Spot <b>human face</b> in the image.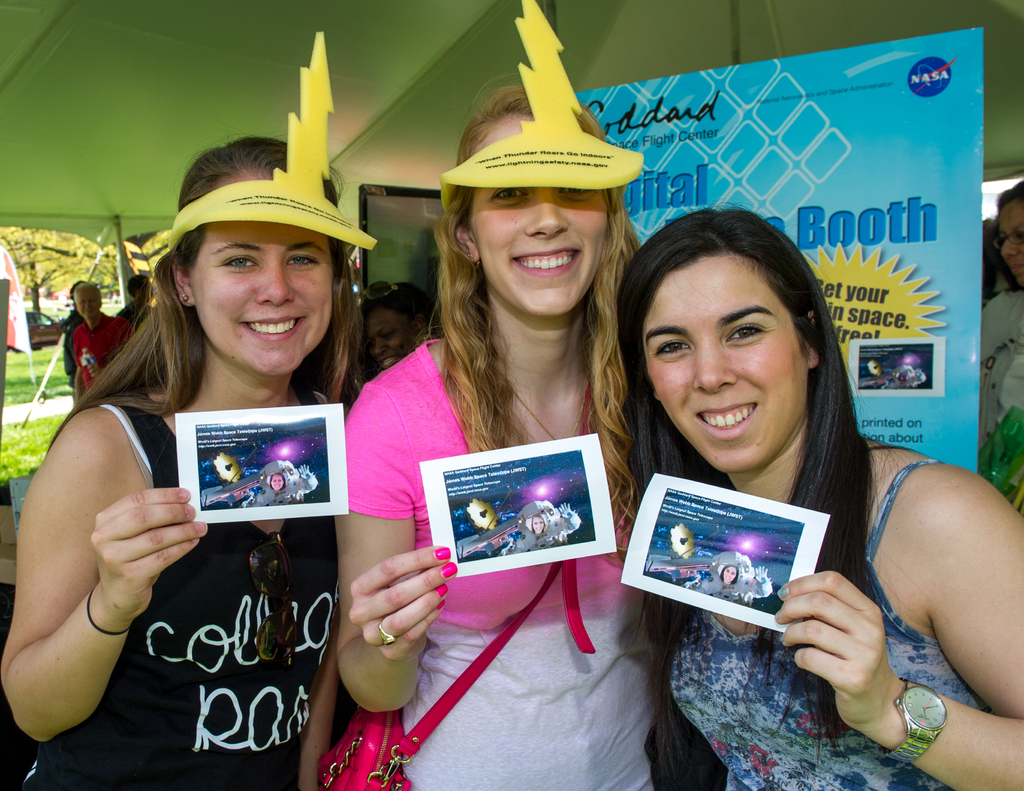
<b>human face</b> found at bbox(467, 180, 612, 311).
